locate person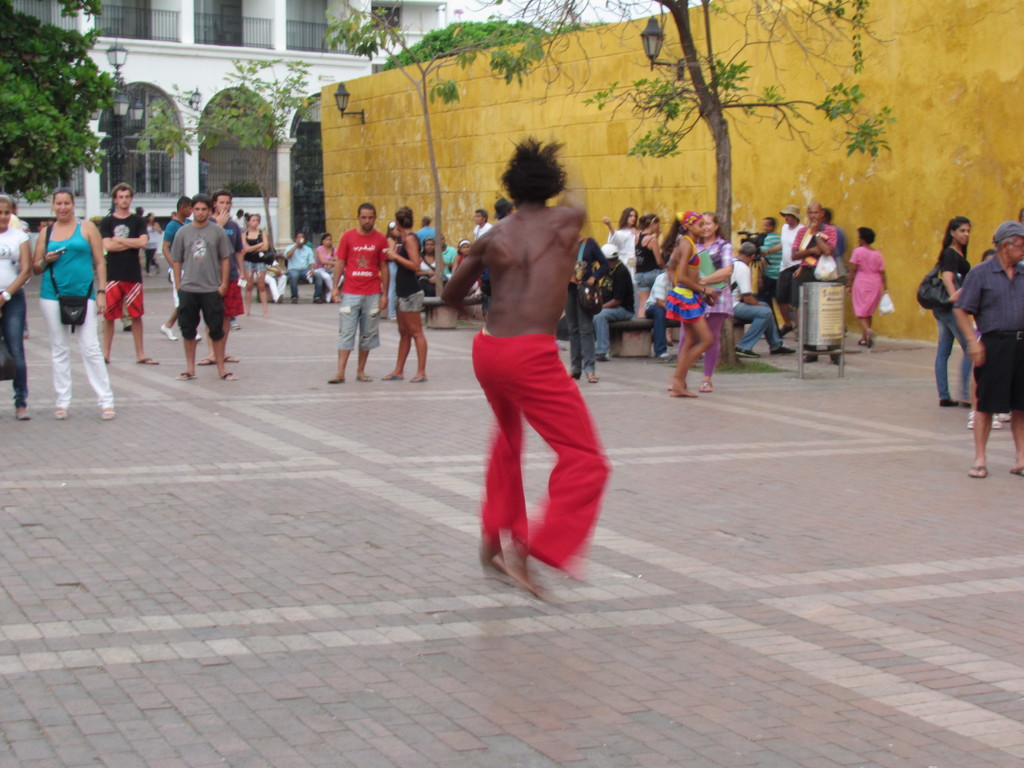
[left=788, top=198, right=854, bottom=372]
